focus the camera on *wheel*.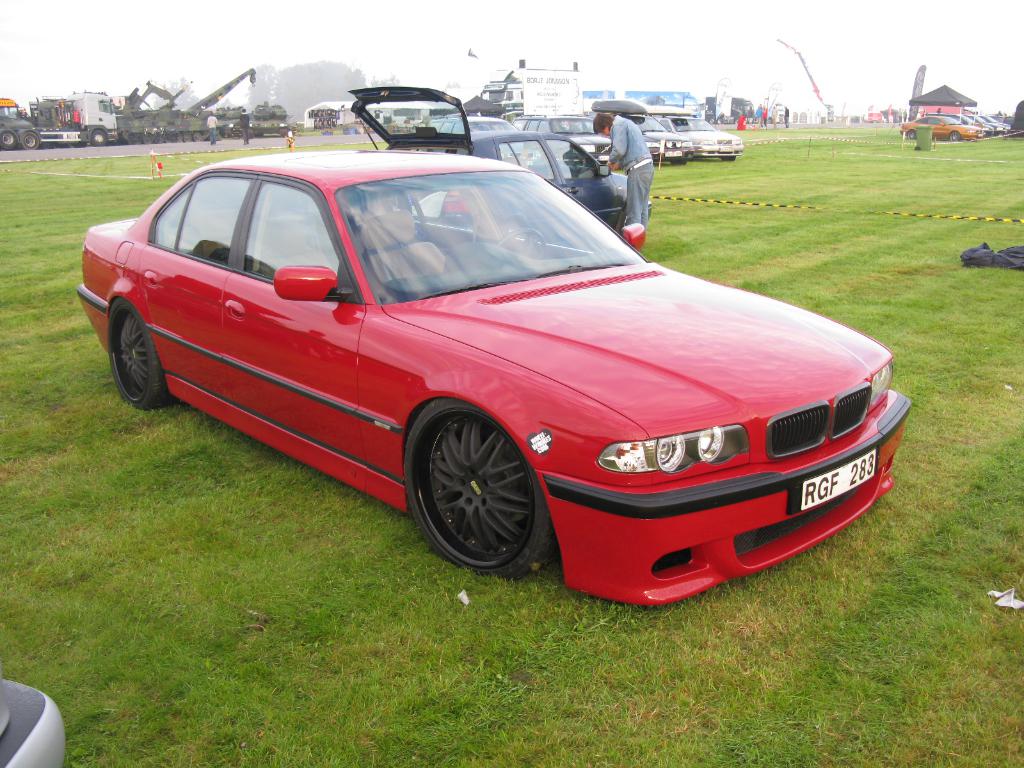
Focus region: <region>407, 413, 538, 570</region>.
